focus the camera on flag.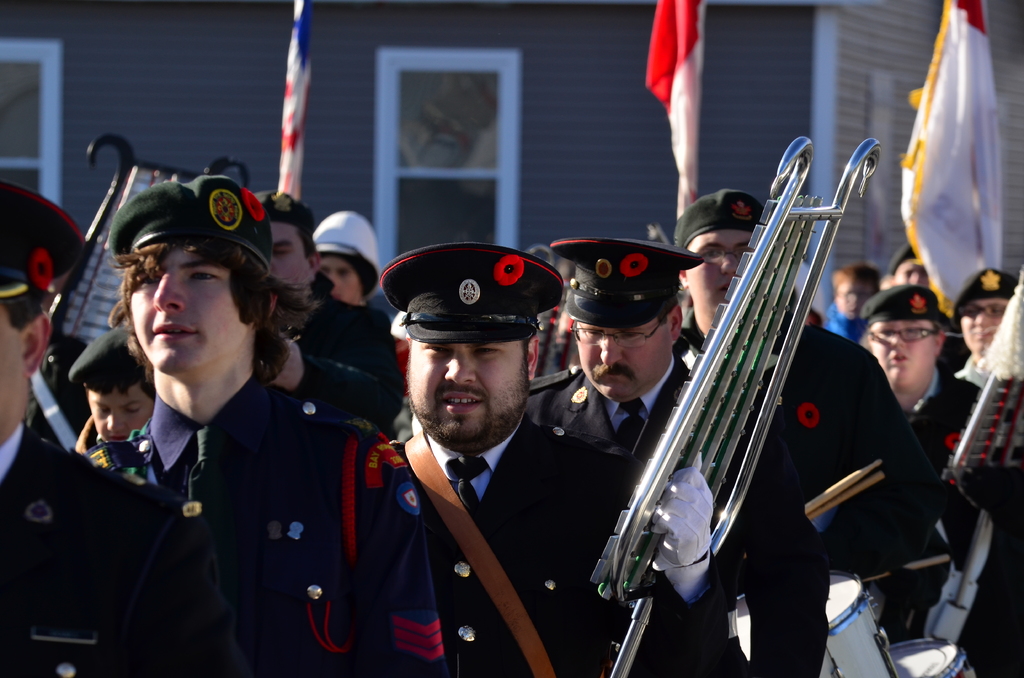
Focus region: crop(277, 0, 305, 197).
